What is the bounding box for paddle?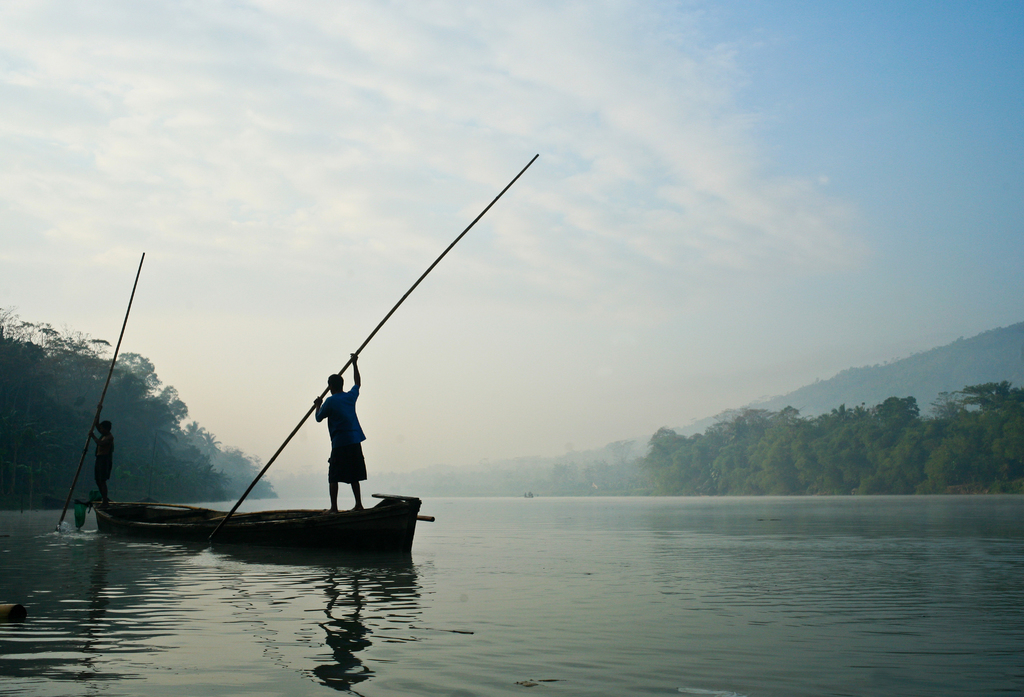
bbox=[213, 154, 540, 550].
